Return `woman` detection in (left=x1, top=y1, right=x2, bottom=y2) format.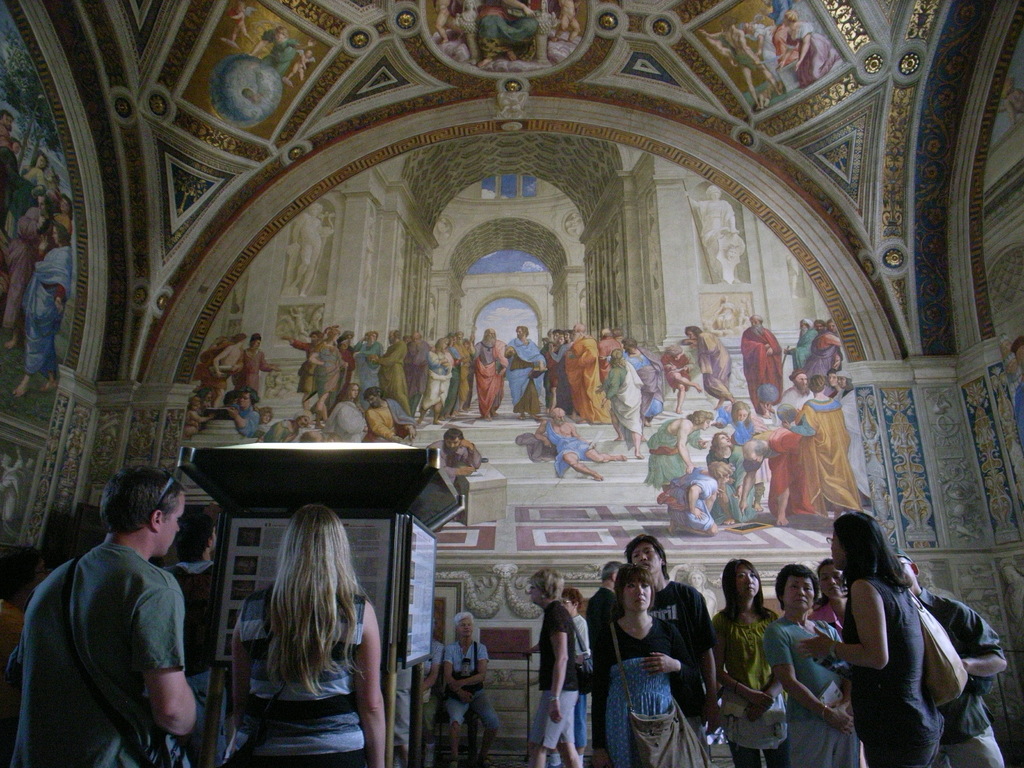
(left=431, top=611, right=508, bottom=767).
